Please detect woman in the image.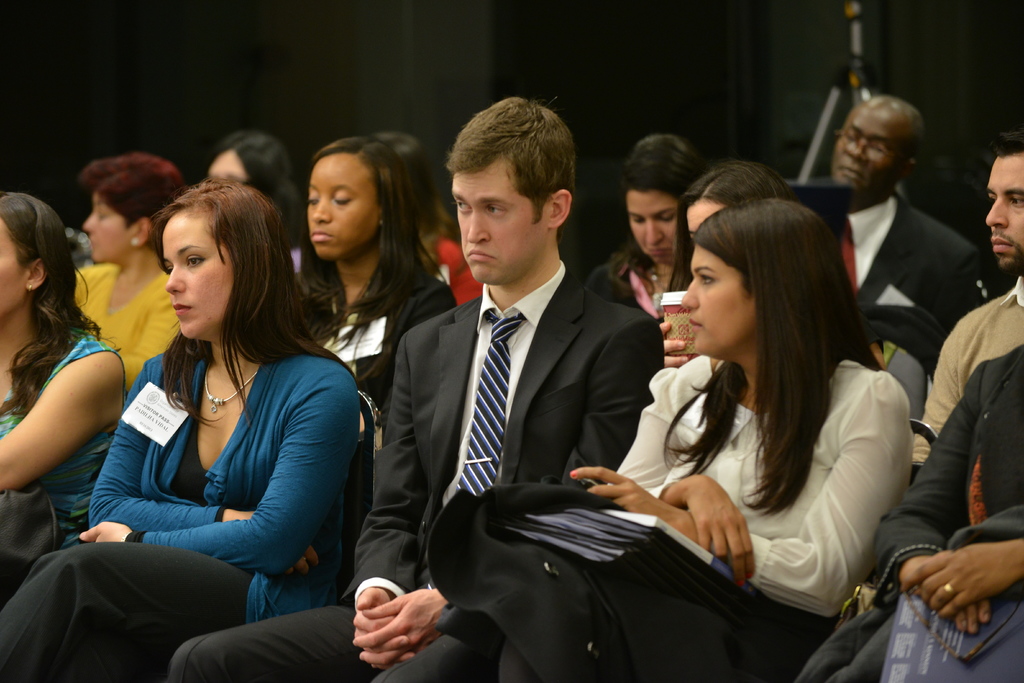
66 152 344 645.
